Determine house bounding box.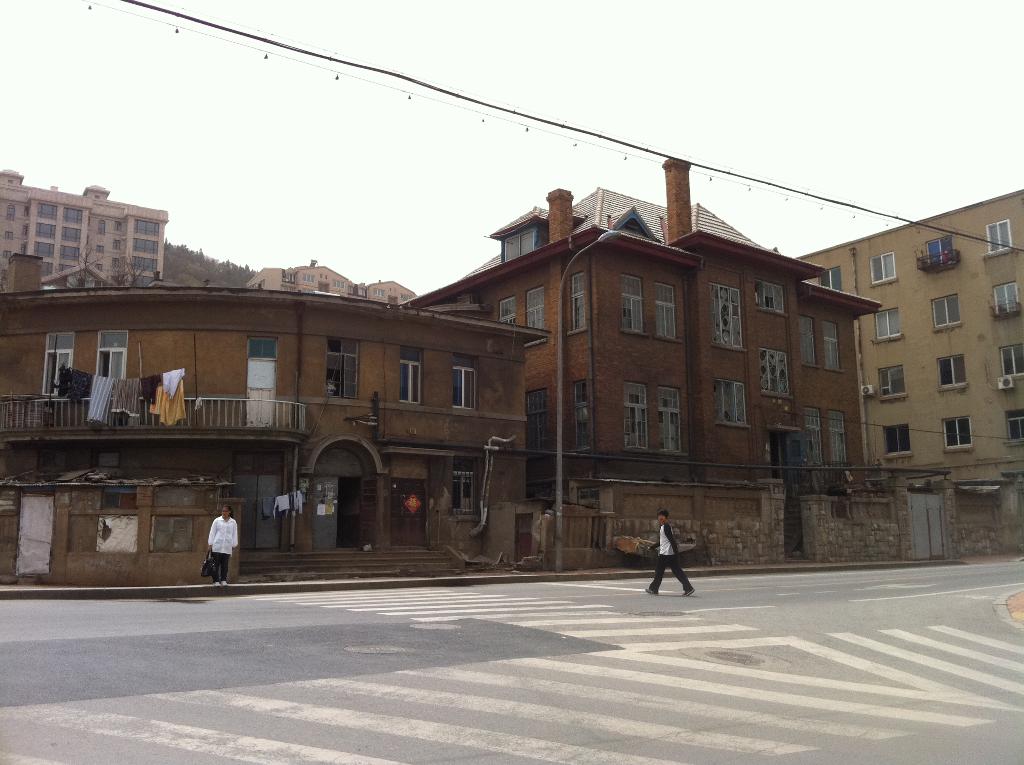
Determined: bbox=[783, 185, 1023, 558].
